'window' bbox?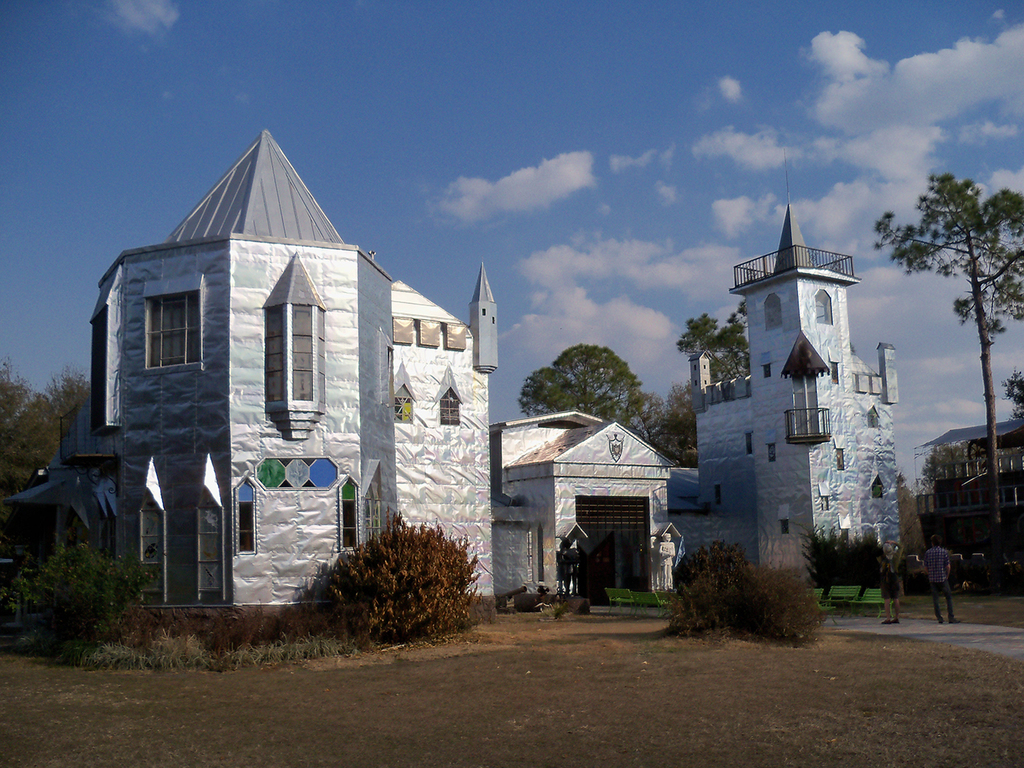
x1=866 y1=405 x2=881 y2=429
